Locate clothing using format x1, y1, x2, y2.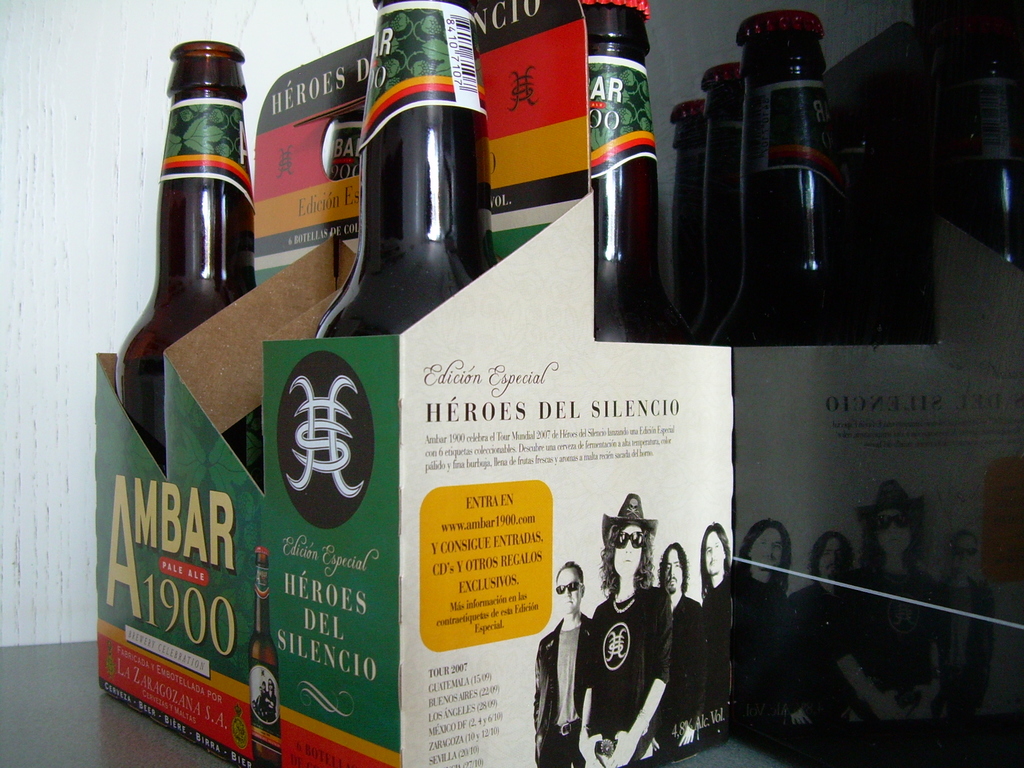
531, 609, 589, 767.
